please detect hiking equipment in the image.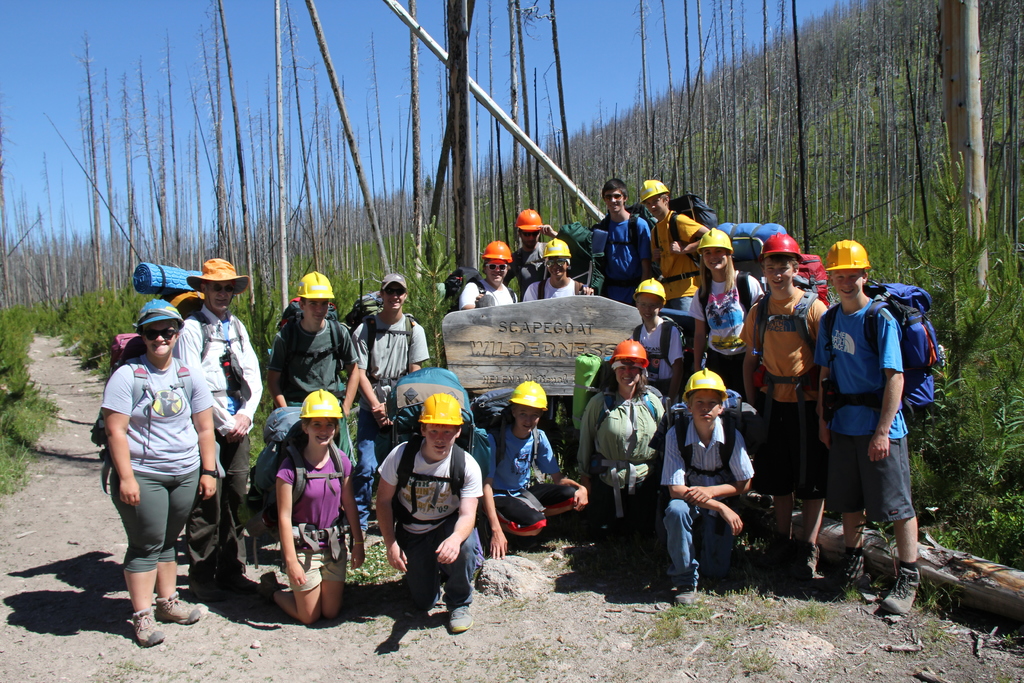
<bbox>444, 262, 517, 315</bbox>.
